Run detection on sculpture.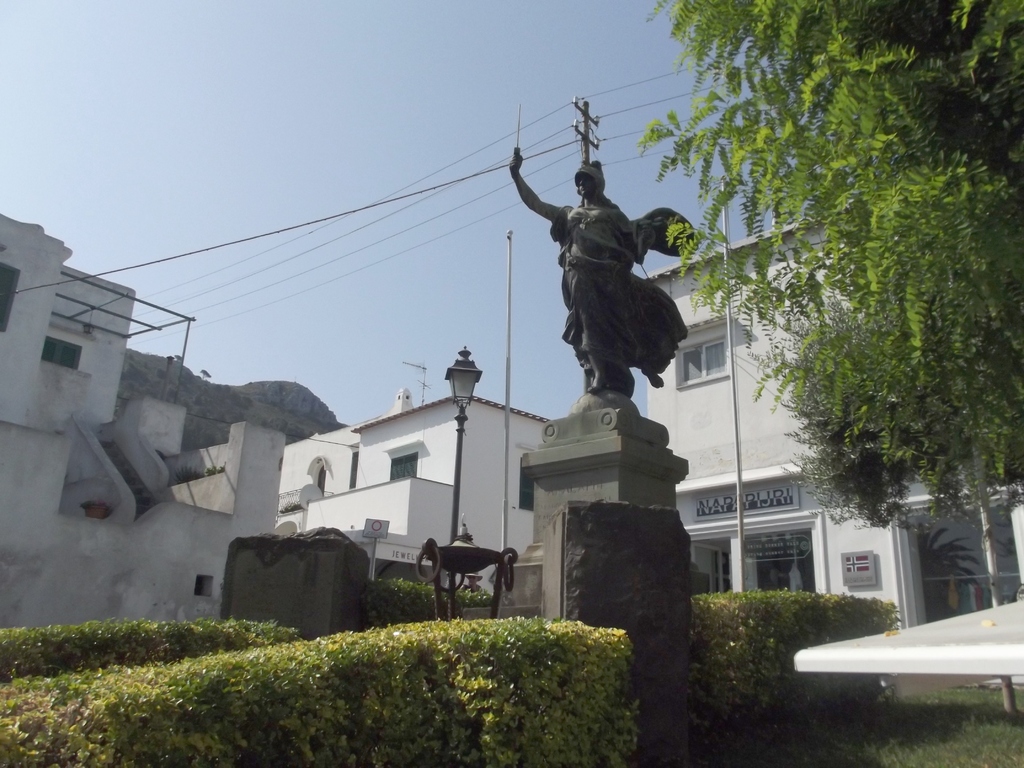
Result: locate(509, 136, 705, 450).
